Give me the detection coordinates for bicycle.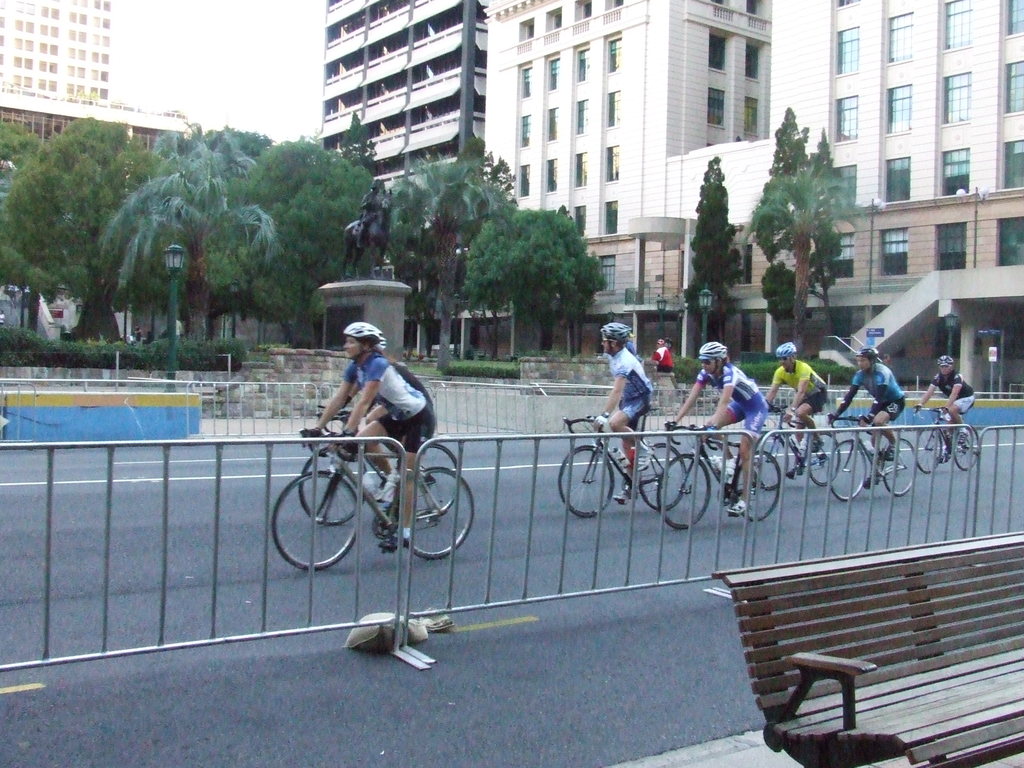
box(297, 406, 460, 525).
